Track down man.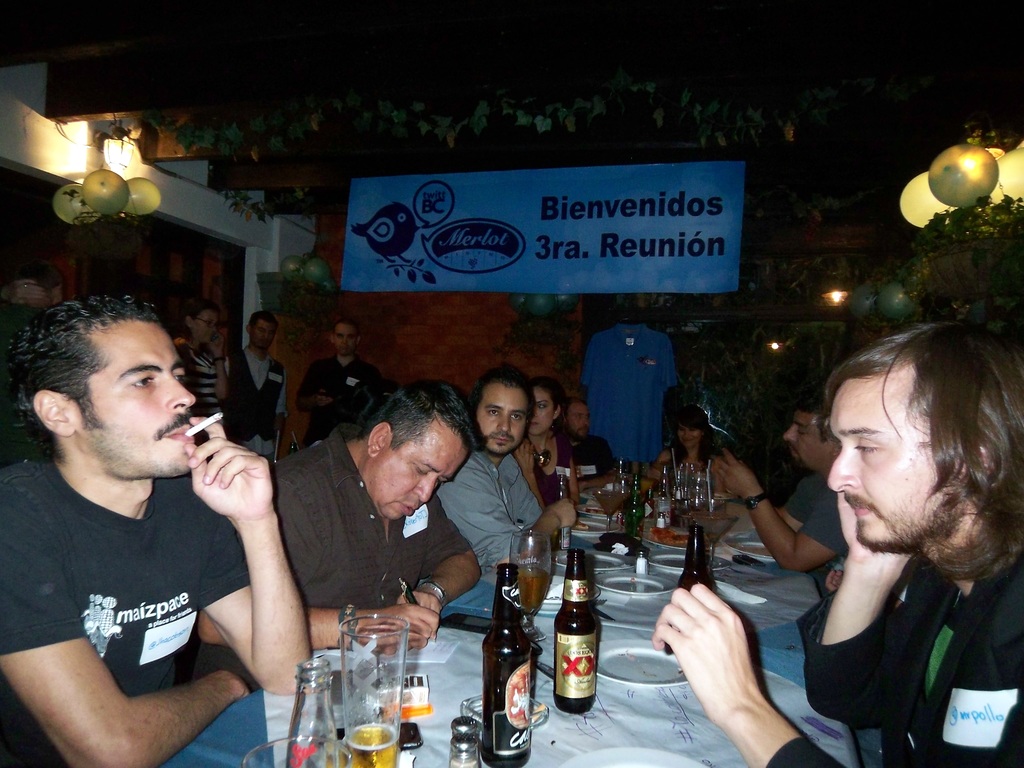
Tracked to bbox=(296, 317, 387, 451).
